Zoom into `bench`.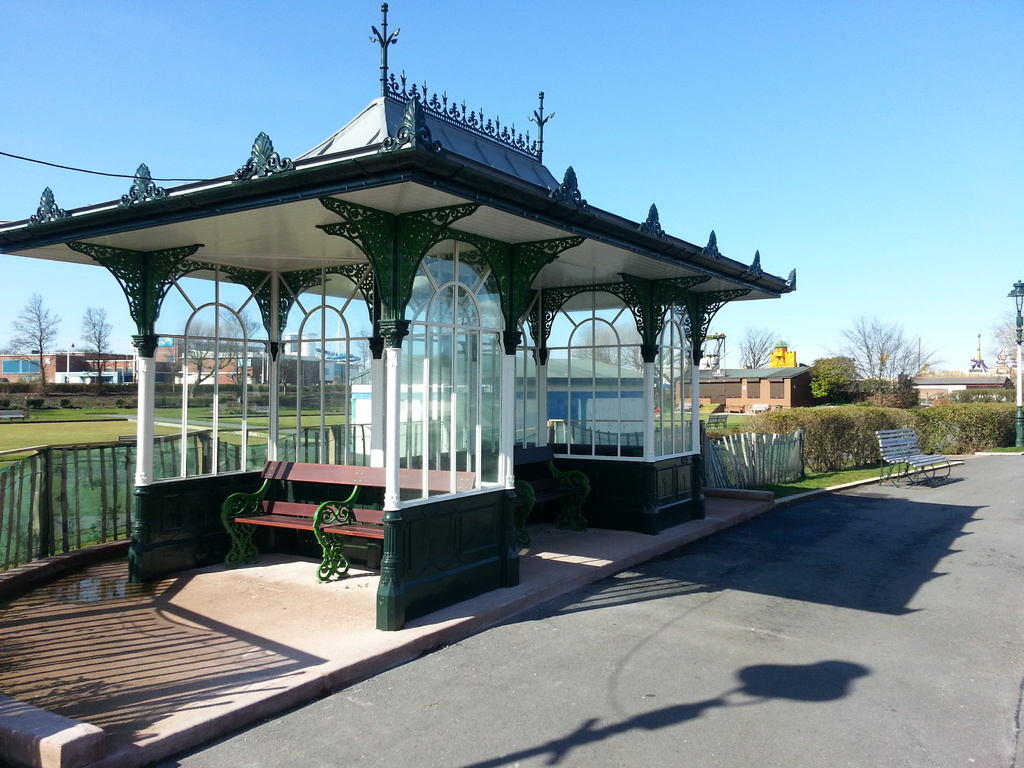
Zoom target: [218,452,479,590].
